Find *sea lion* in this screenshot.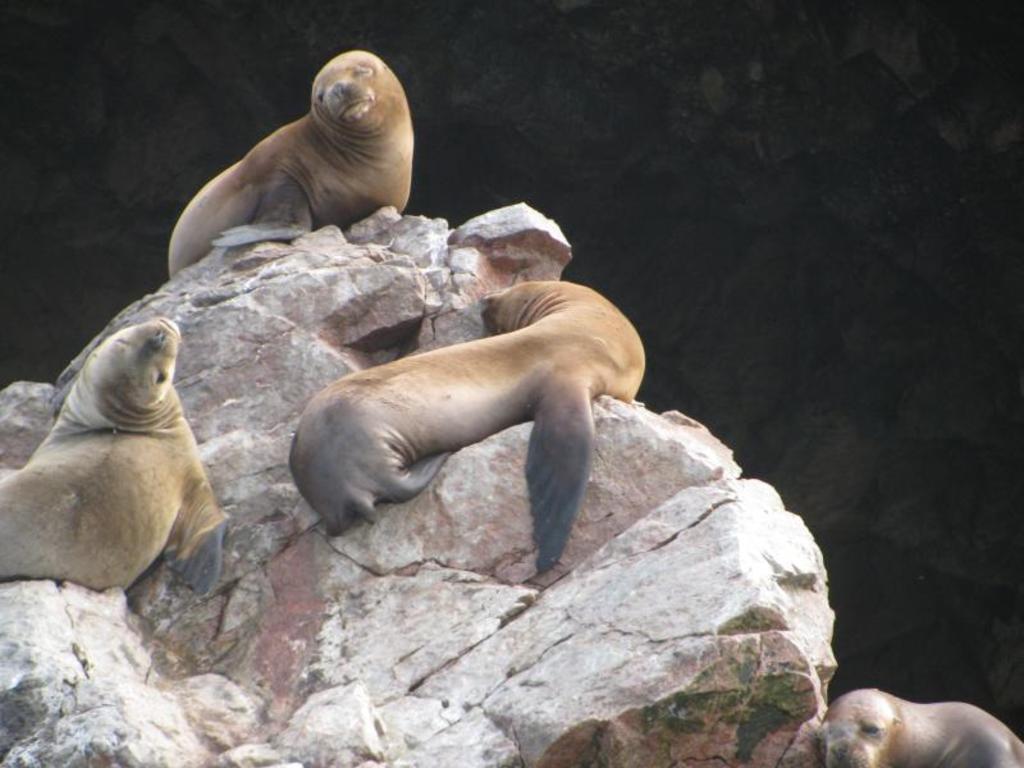
The bounding box for *sea lion* is 163 50 416 275.
